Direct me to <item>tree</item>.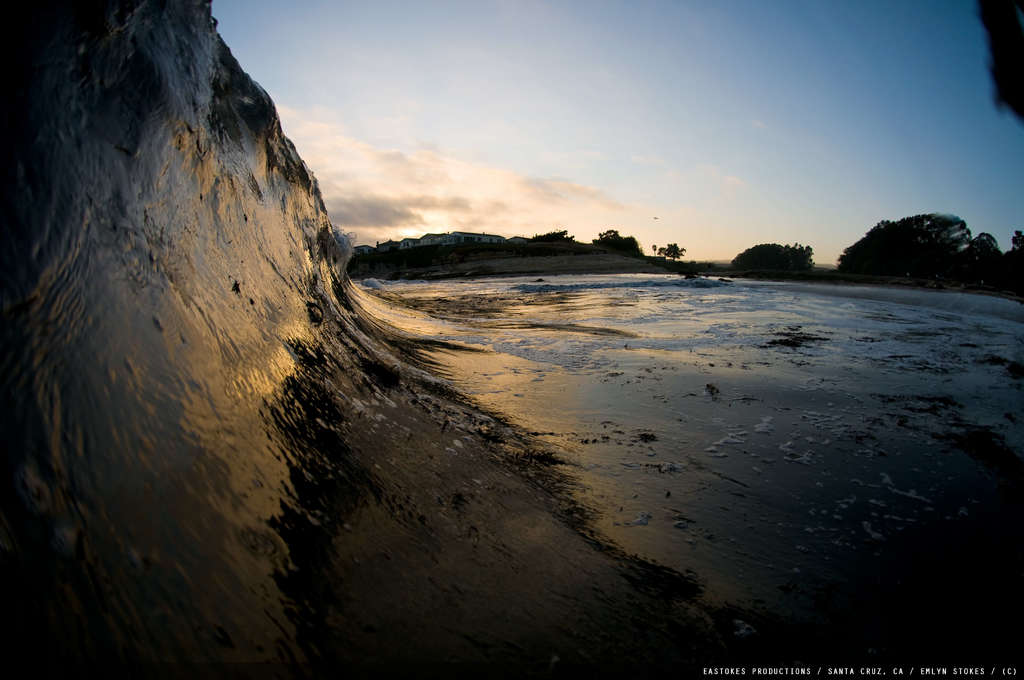
Direction: <region>656, 245, 659, 257</region>.
